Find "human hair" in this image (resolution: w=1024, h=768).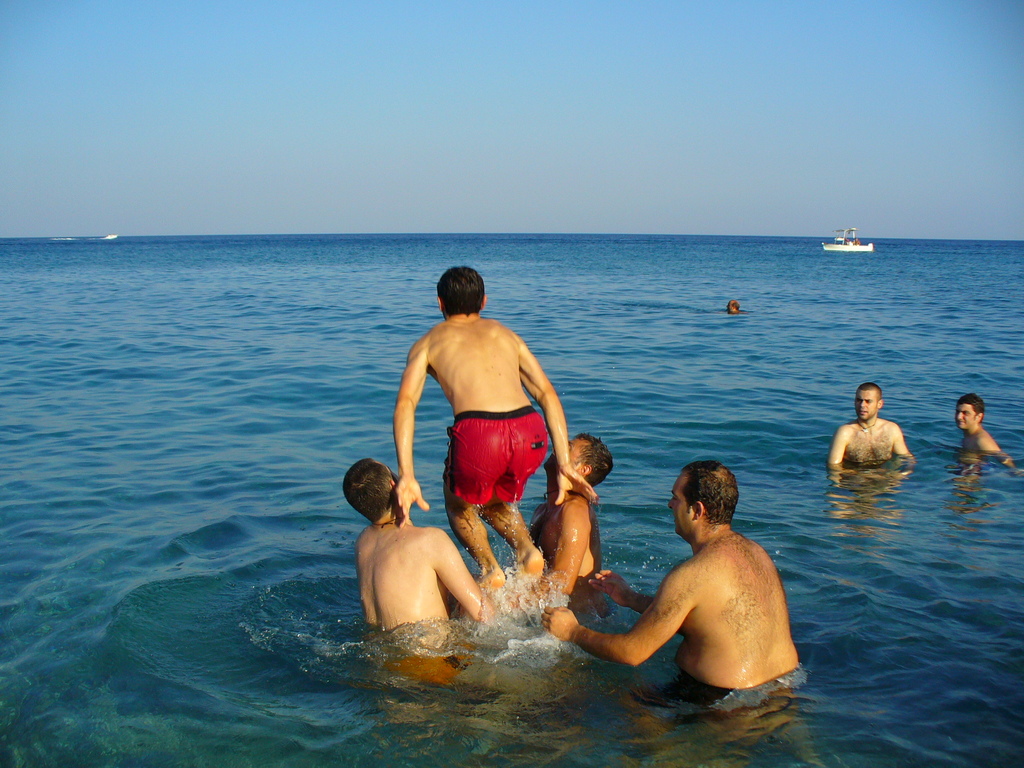
locate(346, 447, 401, 525).
